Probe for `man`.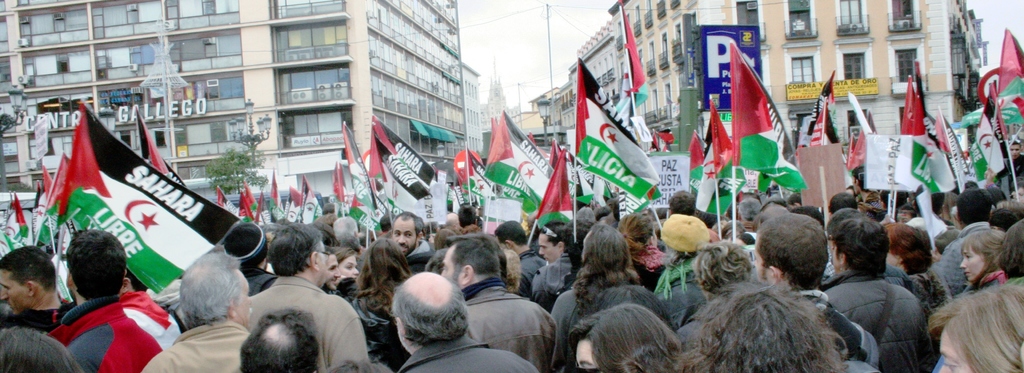
Probe result: [675, 242, 757, 372].
